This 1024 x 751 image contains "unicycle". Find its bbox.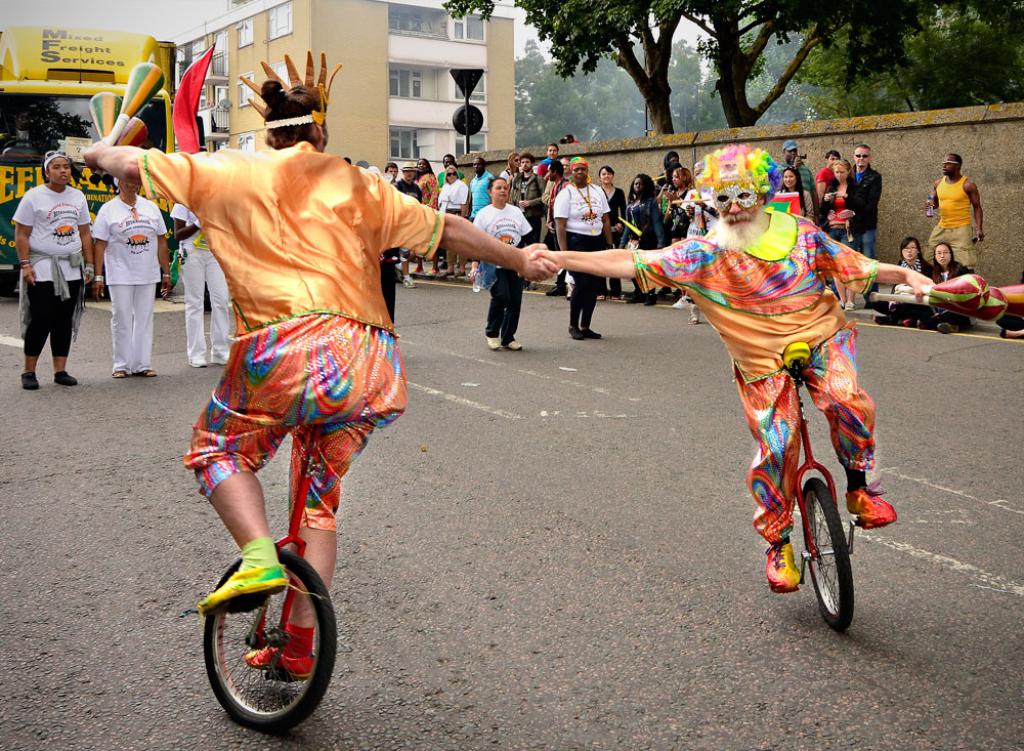
bbox=[774, 339, 886, 631].
